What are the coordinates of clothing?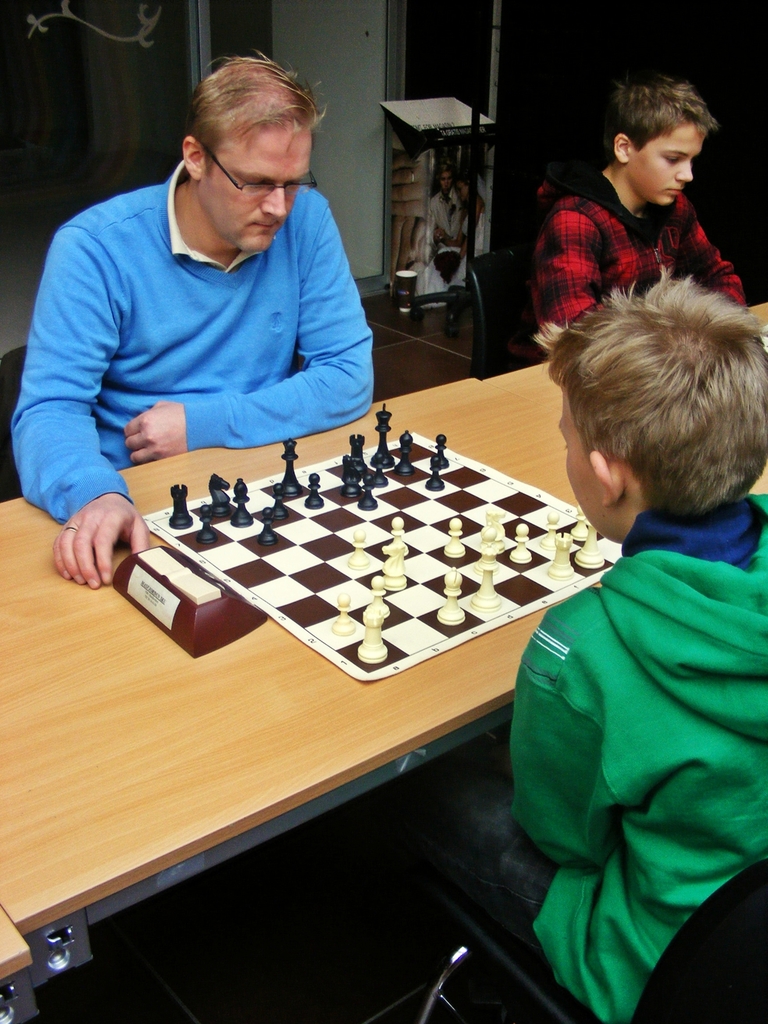
x1=506, y1=412, x2=748, y2=1023.
